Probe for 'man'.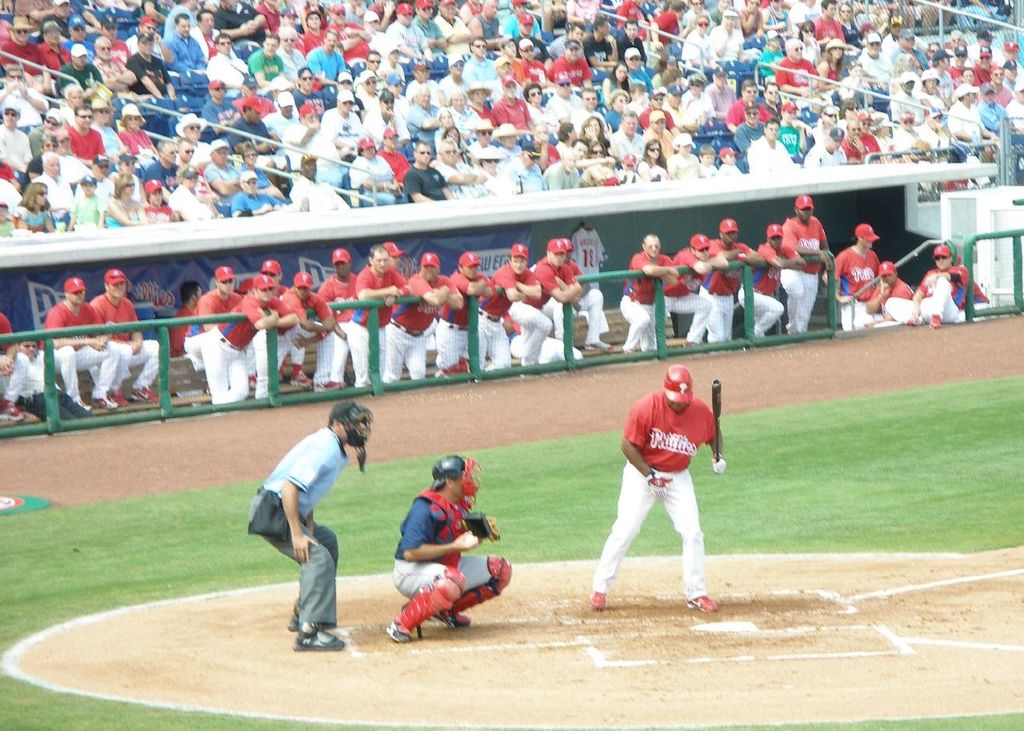
Probe result: (320,89,363,160).
